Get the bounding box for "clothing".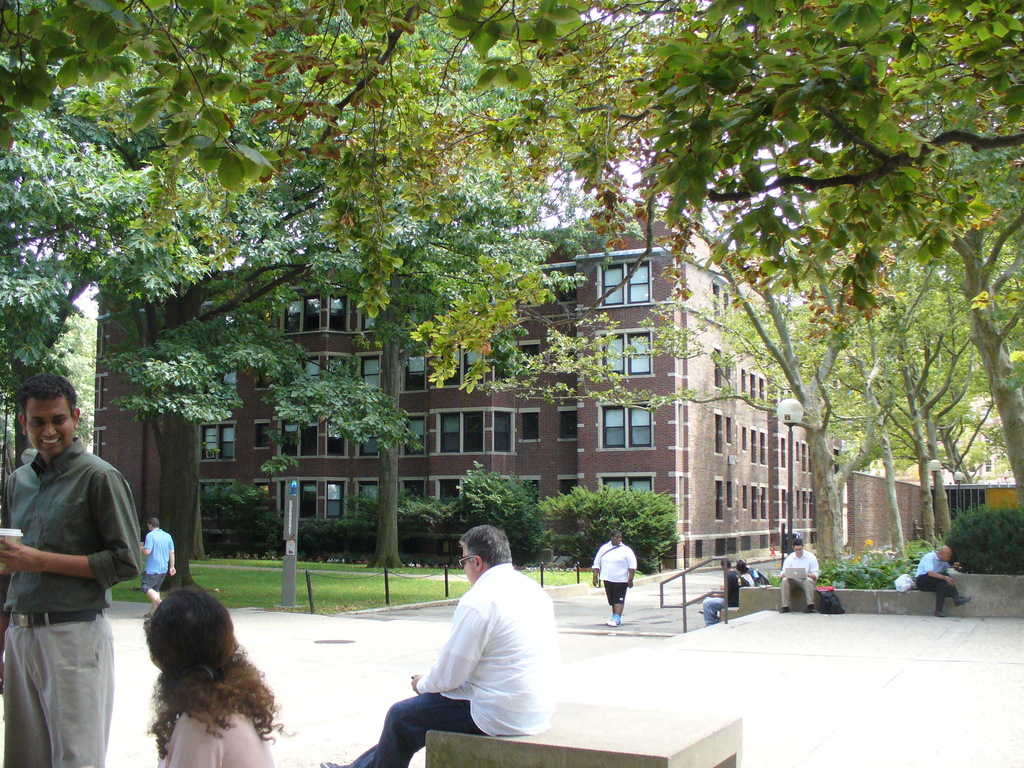
bbox(144, 527, 177, 593).
